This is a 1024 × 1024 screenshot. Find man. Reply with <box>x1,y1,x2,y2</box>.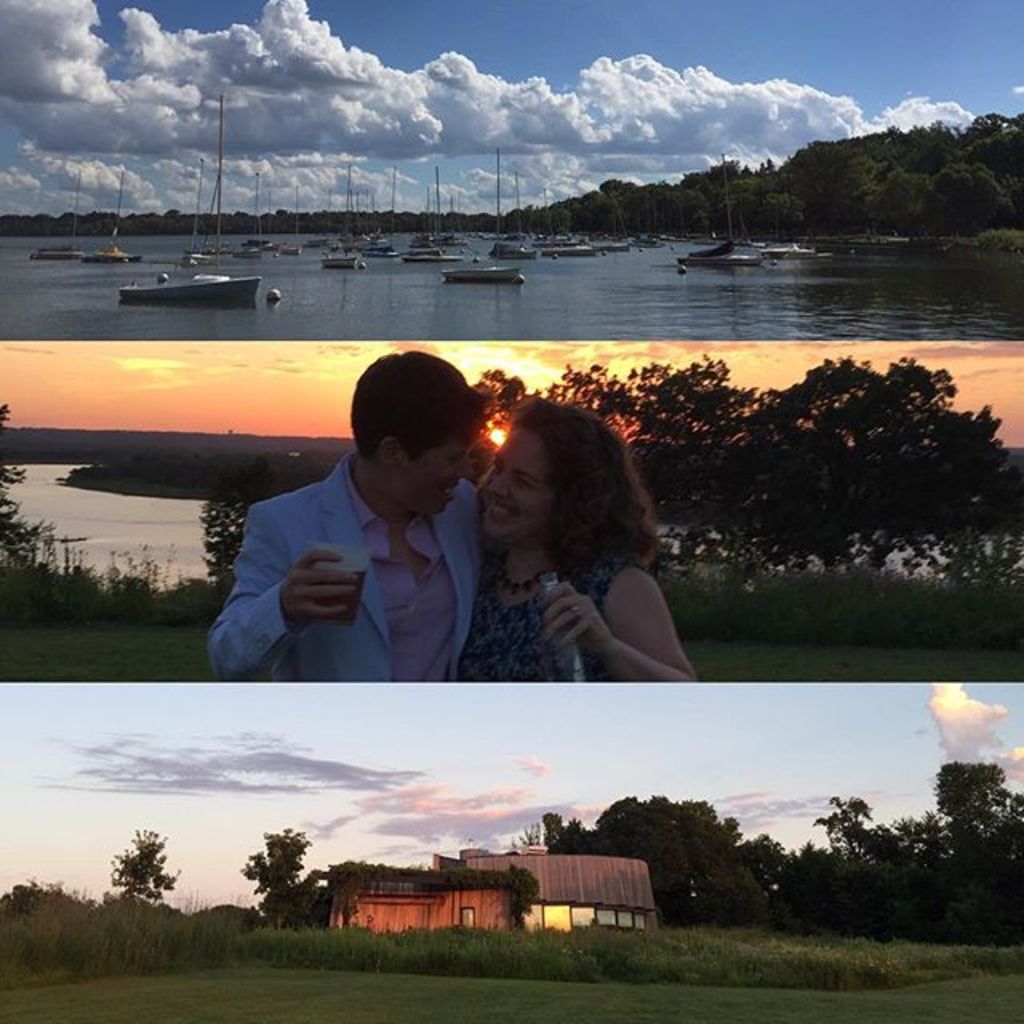
<box>205,374,534,714</box>.
